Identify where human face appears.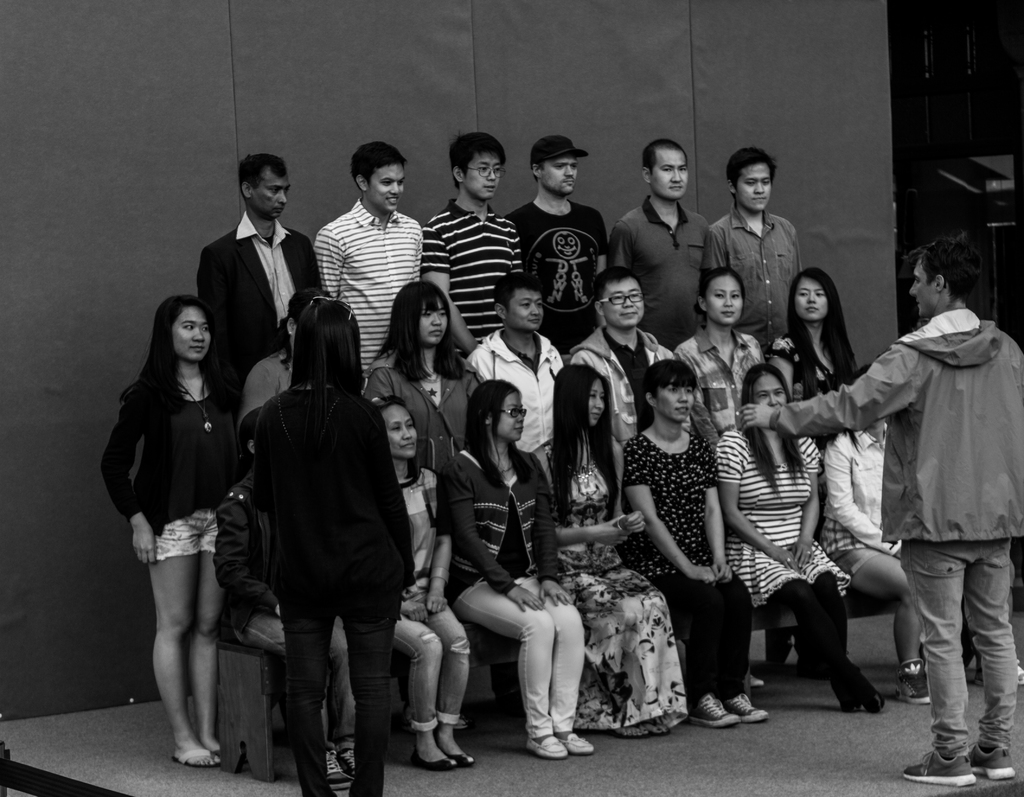
Appears at bbox(253, 172, 287, 219).
